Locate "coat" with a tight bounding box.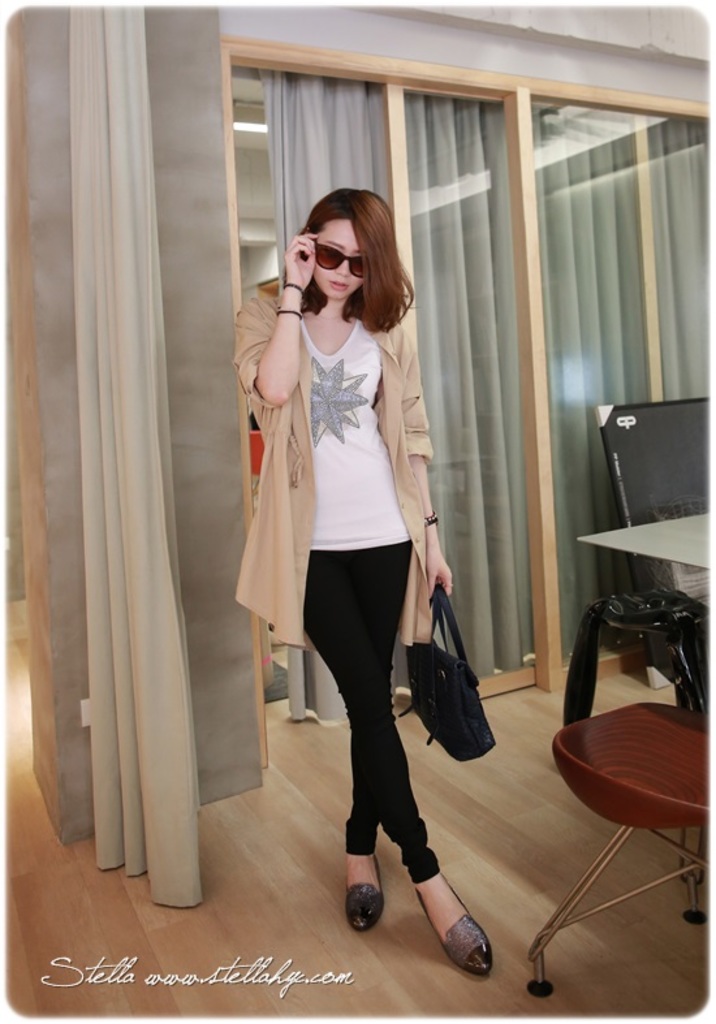
[241,206,457,701].
